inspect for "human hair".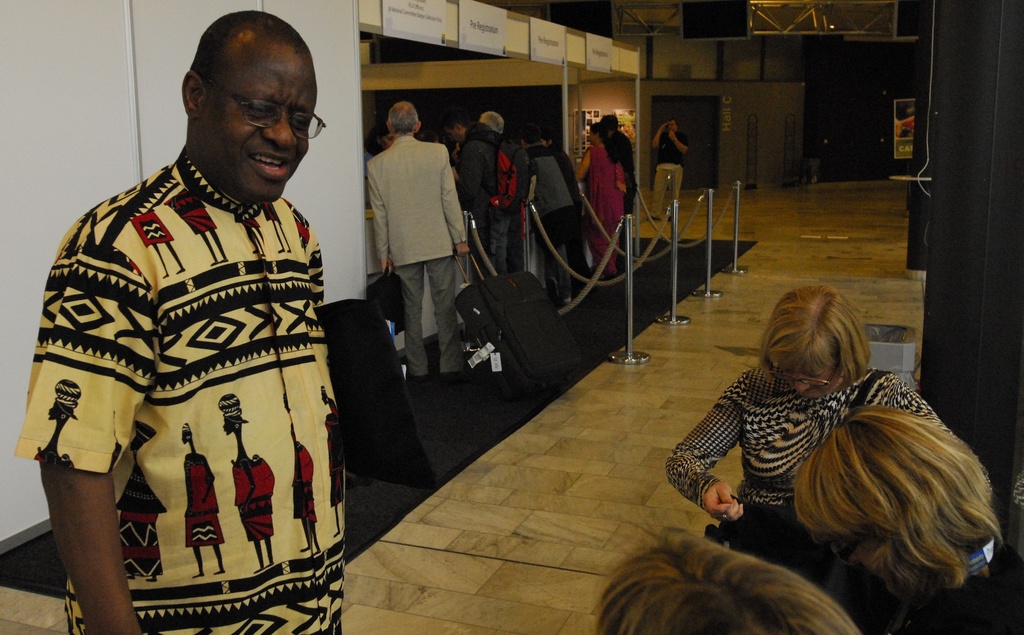
Inspection: <box>440,109,472,132</box>.
